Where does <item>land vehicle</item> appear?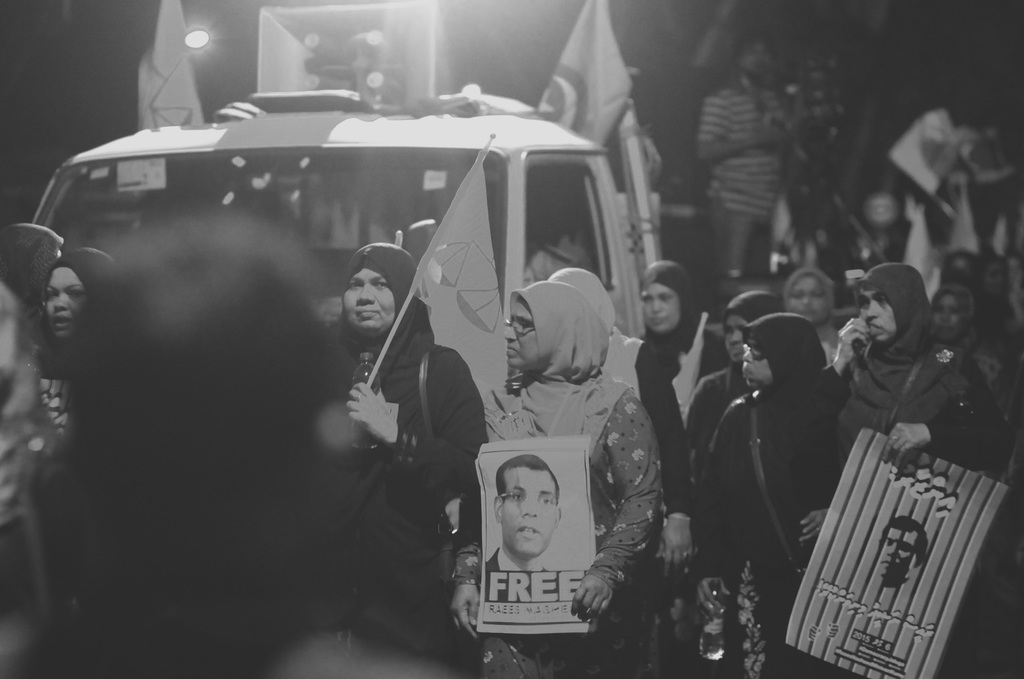
Appears at crop(33, 93, 664, 384).
